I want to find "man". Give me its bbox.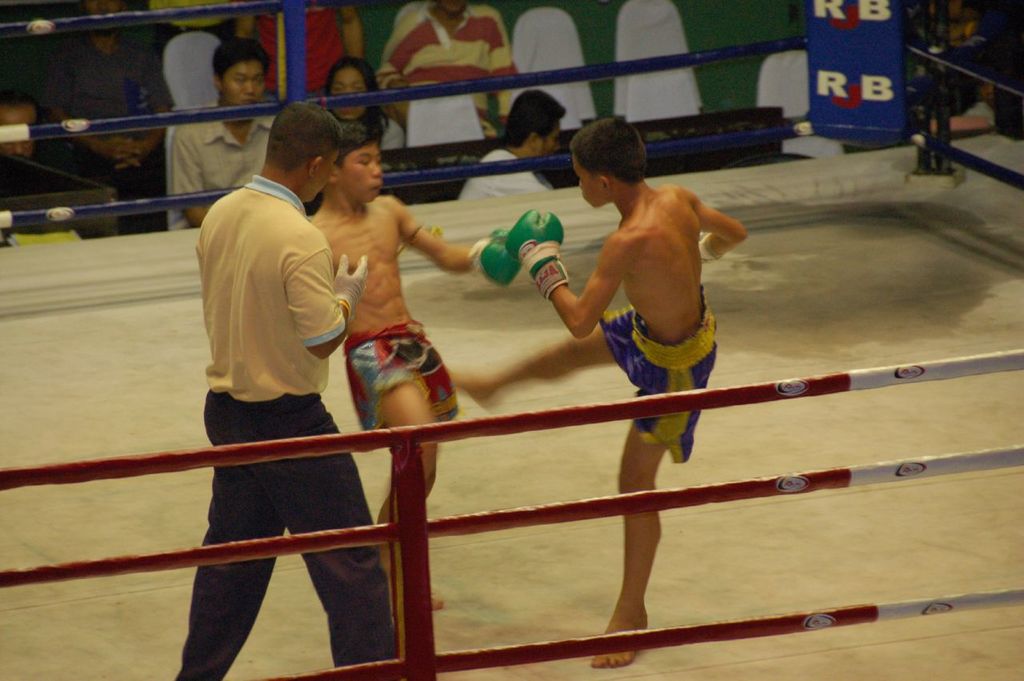
bbox=(378, 0, 522, 153).
